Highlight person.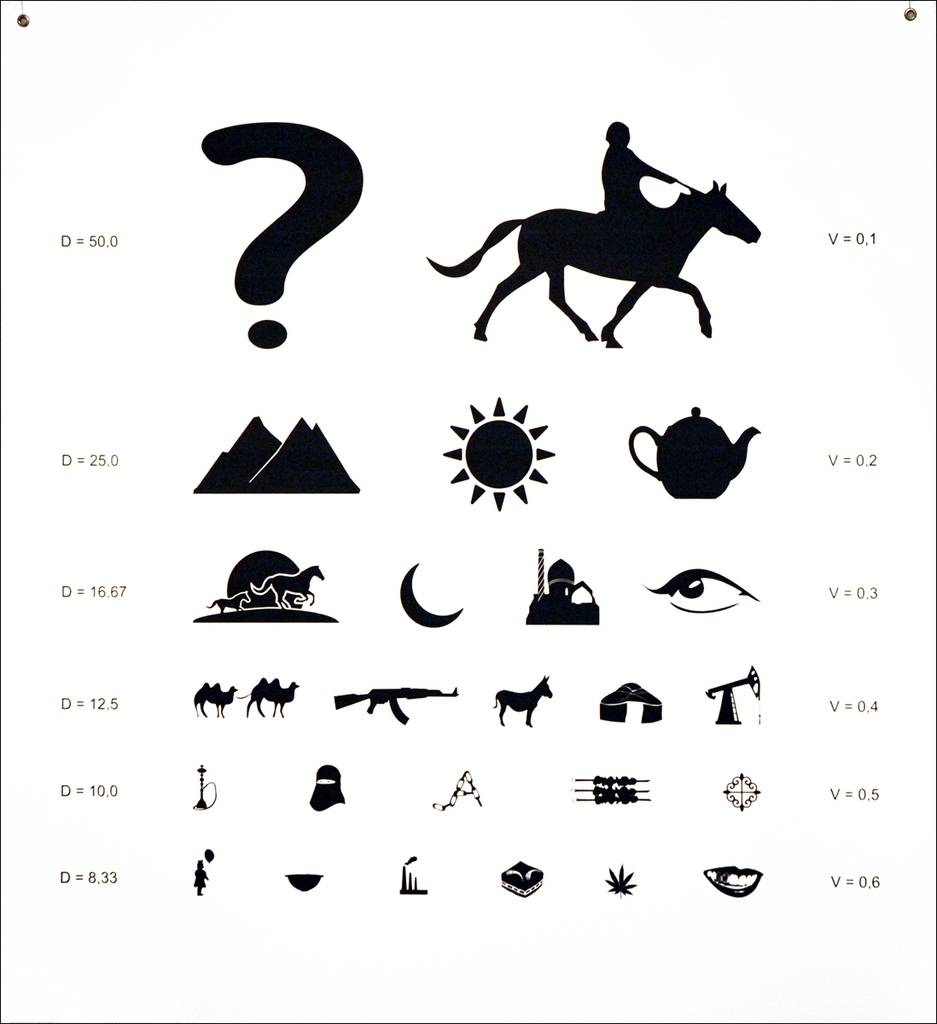
Highlighted region: BBox(593, 118, 690, 230).
